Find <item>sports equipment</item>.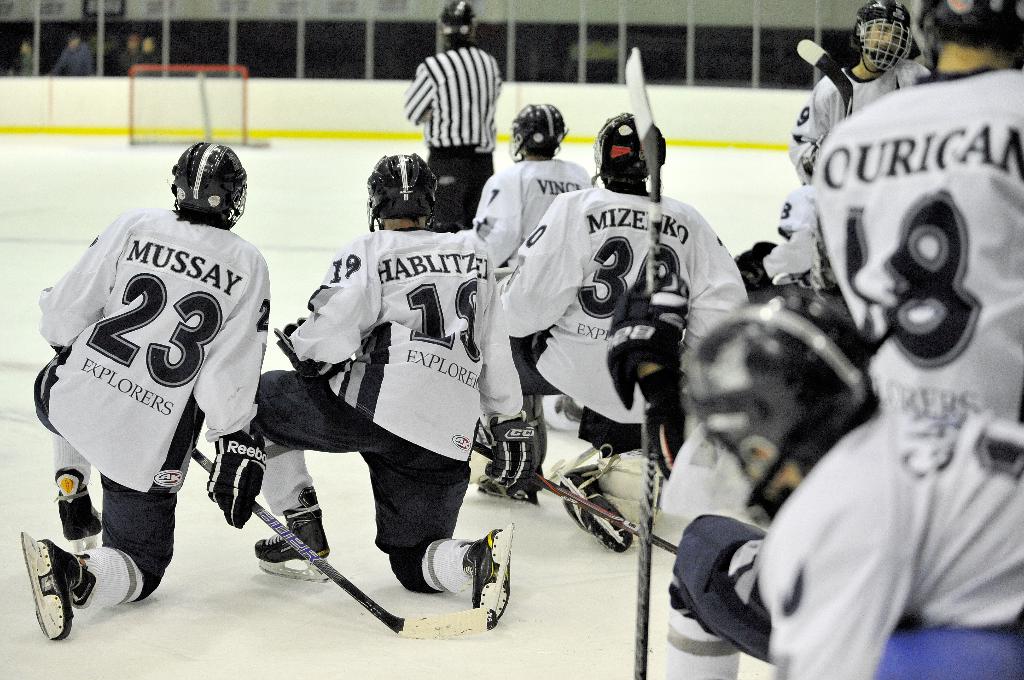
bbox=(484, 416, 538, 499).
